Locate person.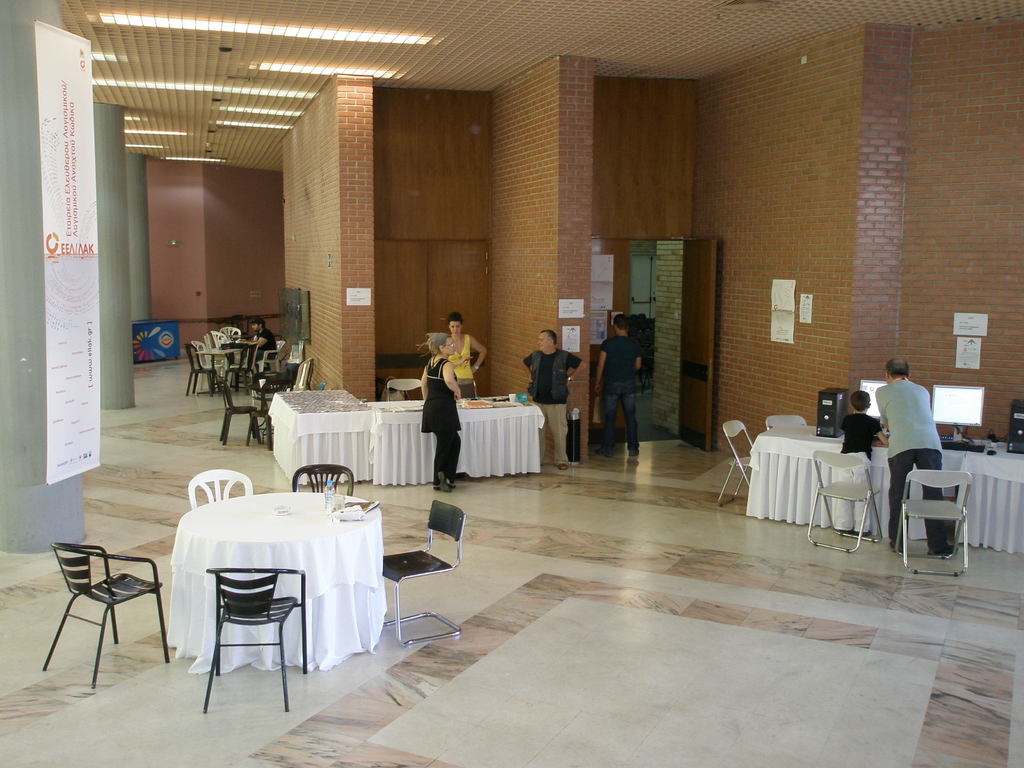
Bounding box: (left=596, top=302, right=650, bottom=455).
